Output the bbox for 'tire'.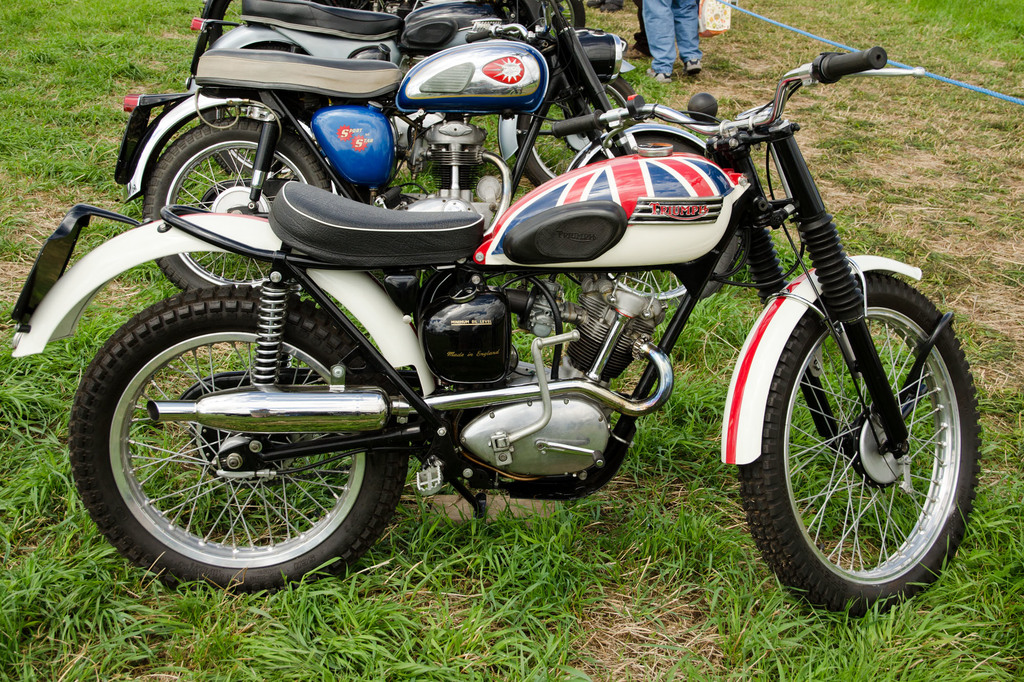
<bbox>67, 282, 405, 601</bbox>.
